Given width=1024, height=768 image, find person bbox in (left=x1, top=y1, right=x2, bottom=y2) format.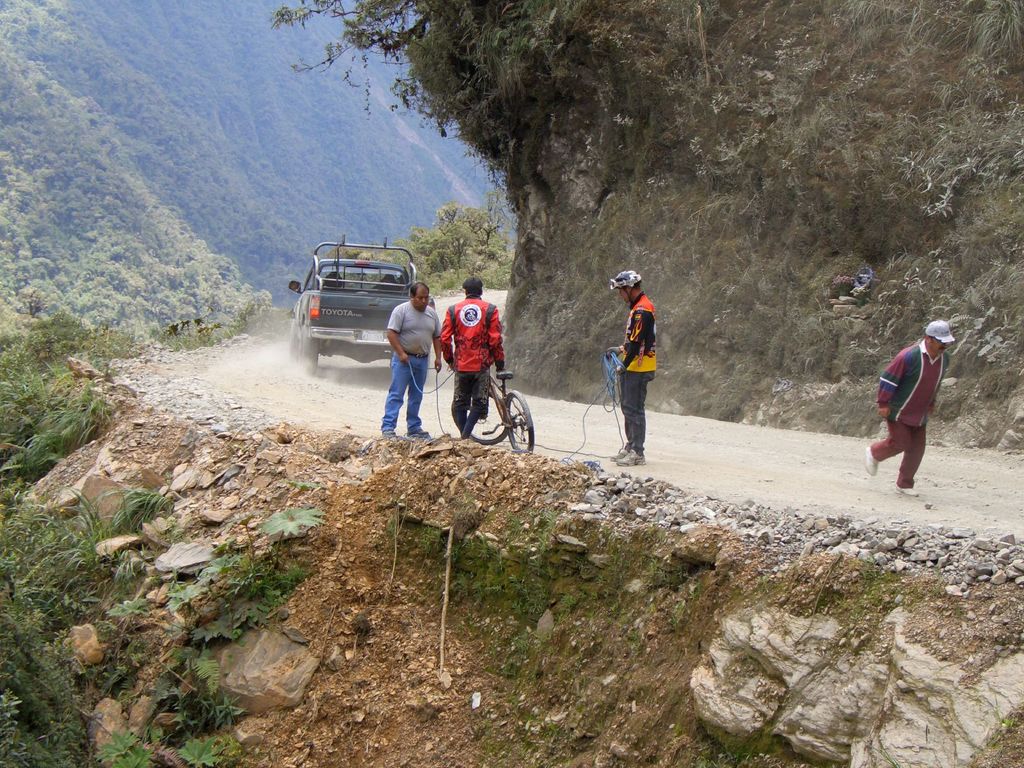
(left=386, top=278, right=457, bottom=437).
